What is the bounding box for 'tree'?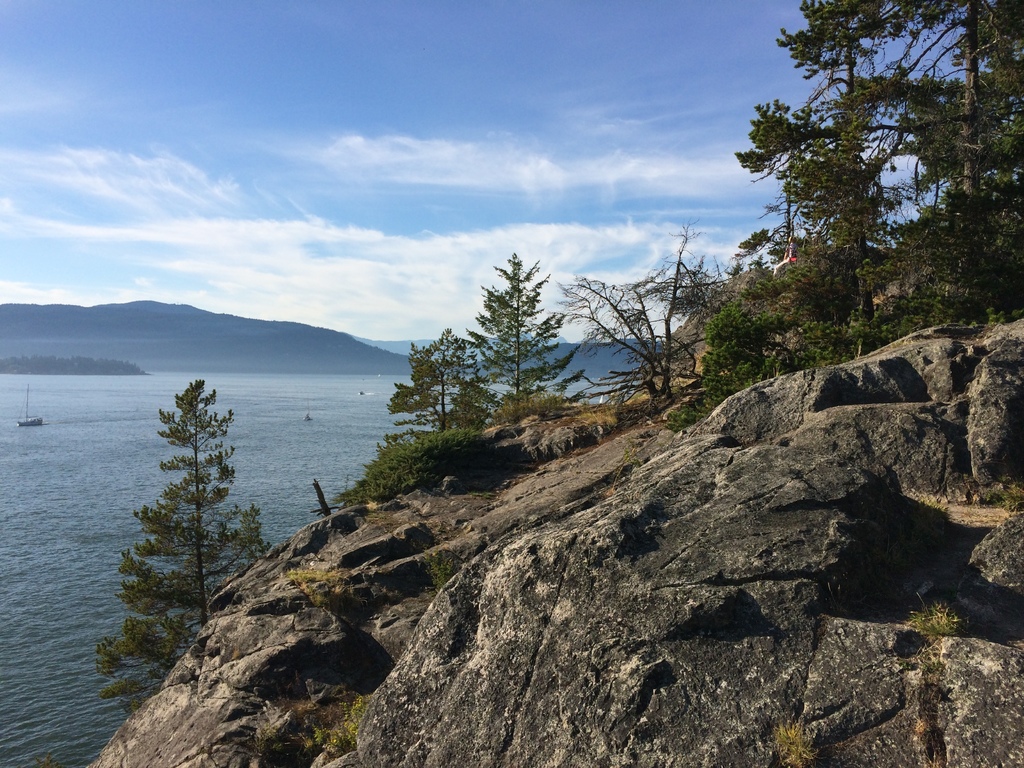
{"x1": 740, "y1": 0, "x2": 936, "y2": 284}.
